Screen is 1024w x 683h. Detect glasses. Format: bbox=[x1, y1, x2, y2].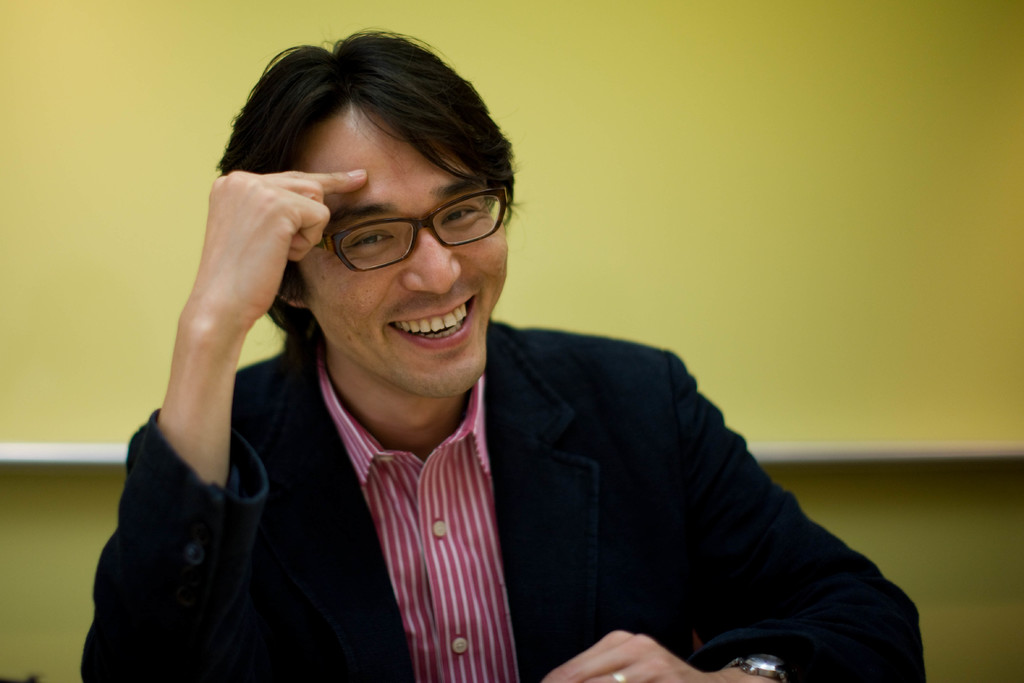
bbox=[298, 185, 504, 265].
